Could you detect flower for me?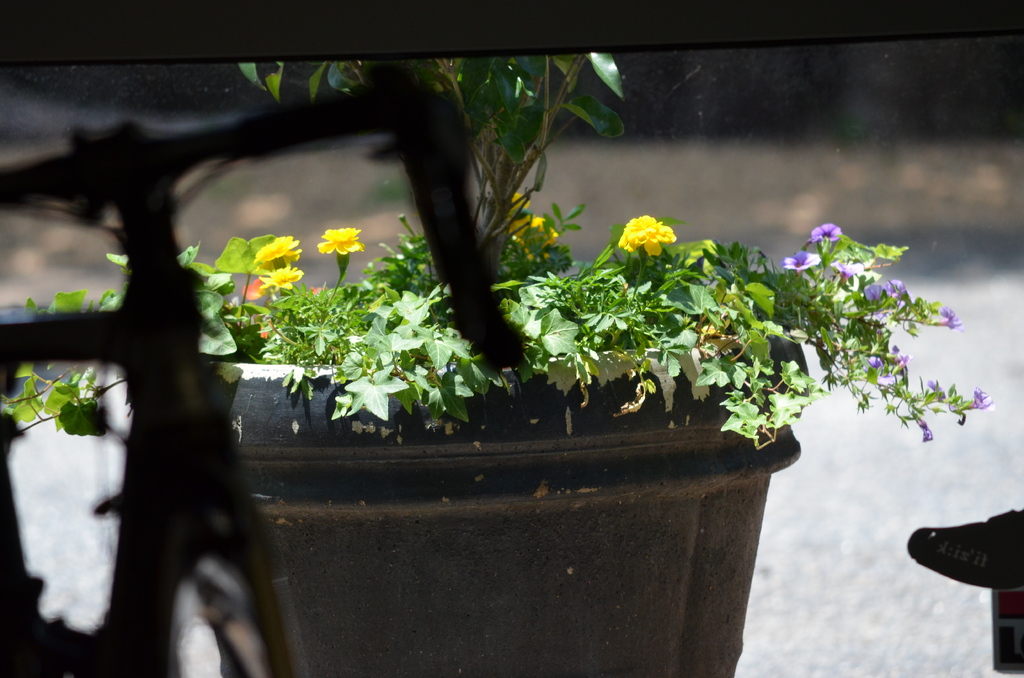
Detection result: [x1=787, y1=250, x2=819, y2=279].
